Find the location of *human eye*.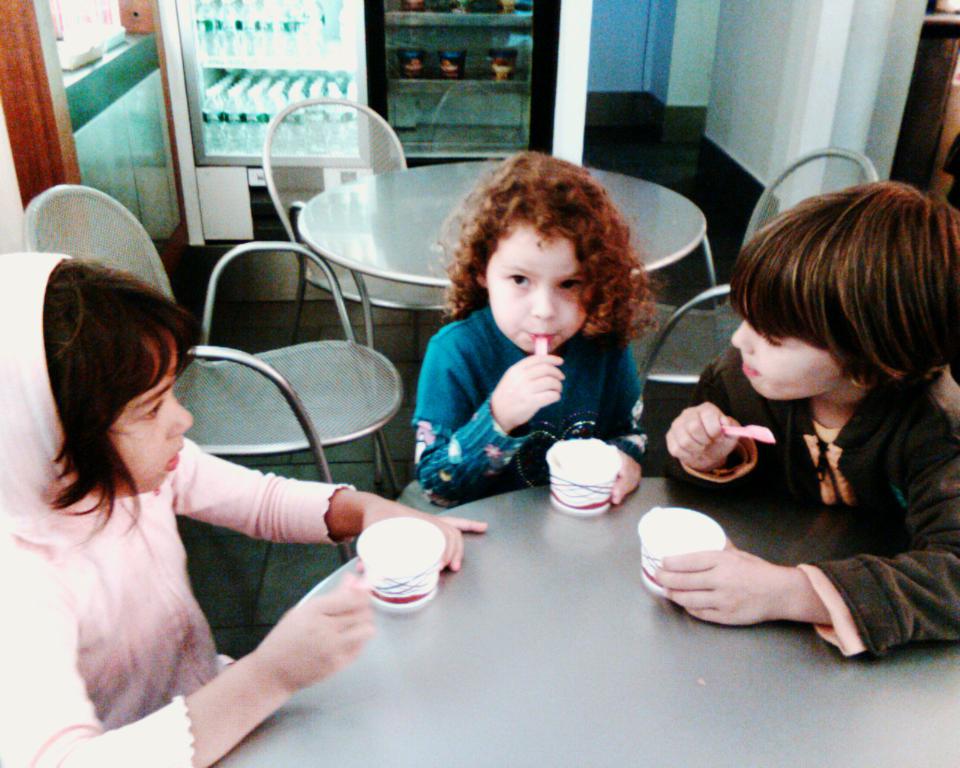
Location: 133,400,160,422.
